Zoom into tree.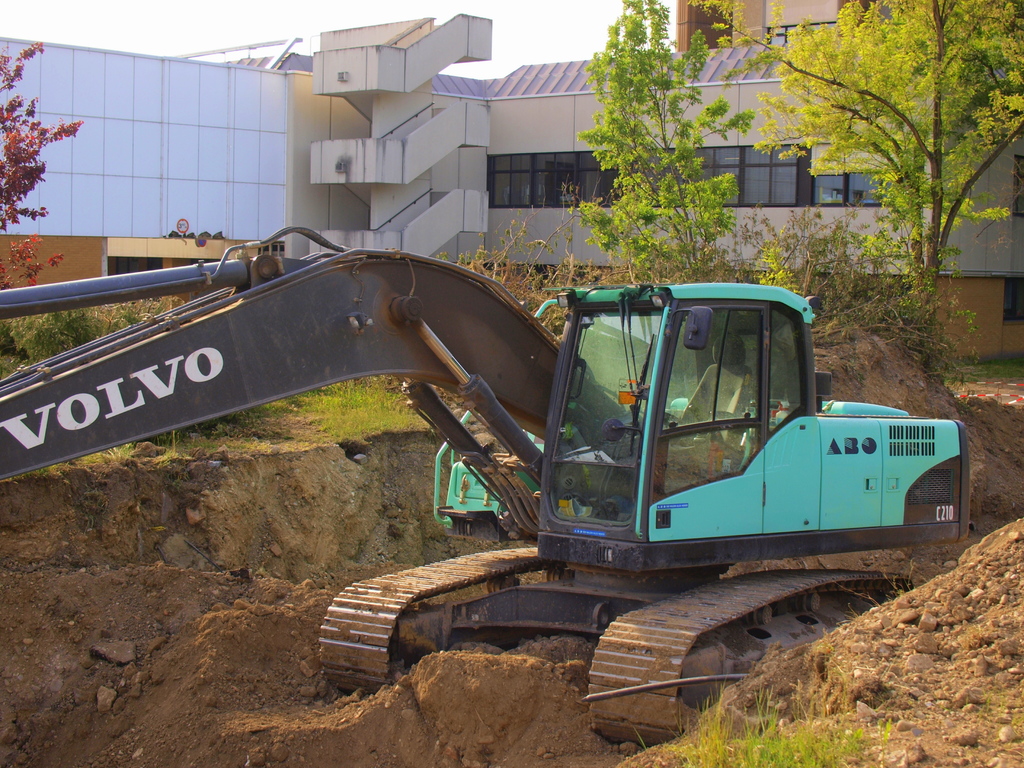
Zoom target: x1=689 y1=0 x2=1023 y2=372.
